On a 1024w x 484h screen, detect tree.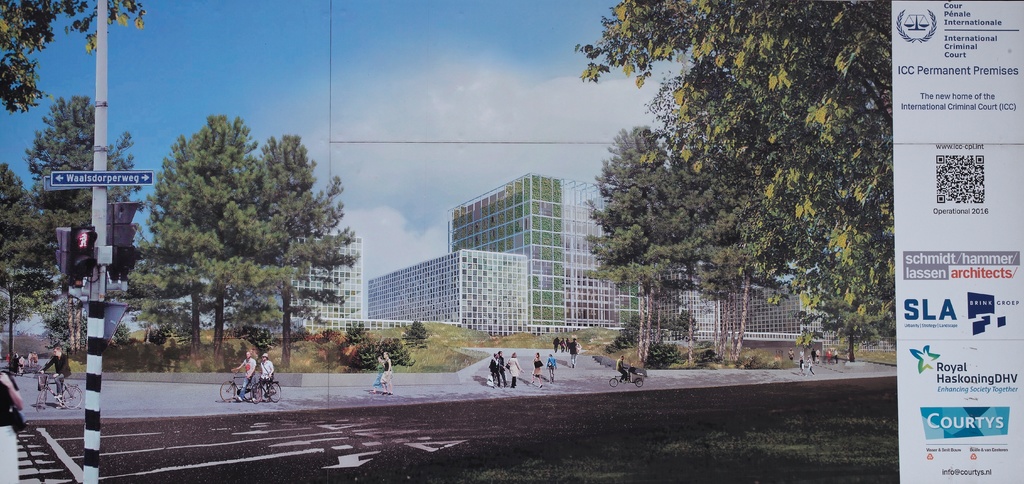
671:308:700:344.
